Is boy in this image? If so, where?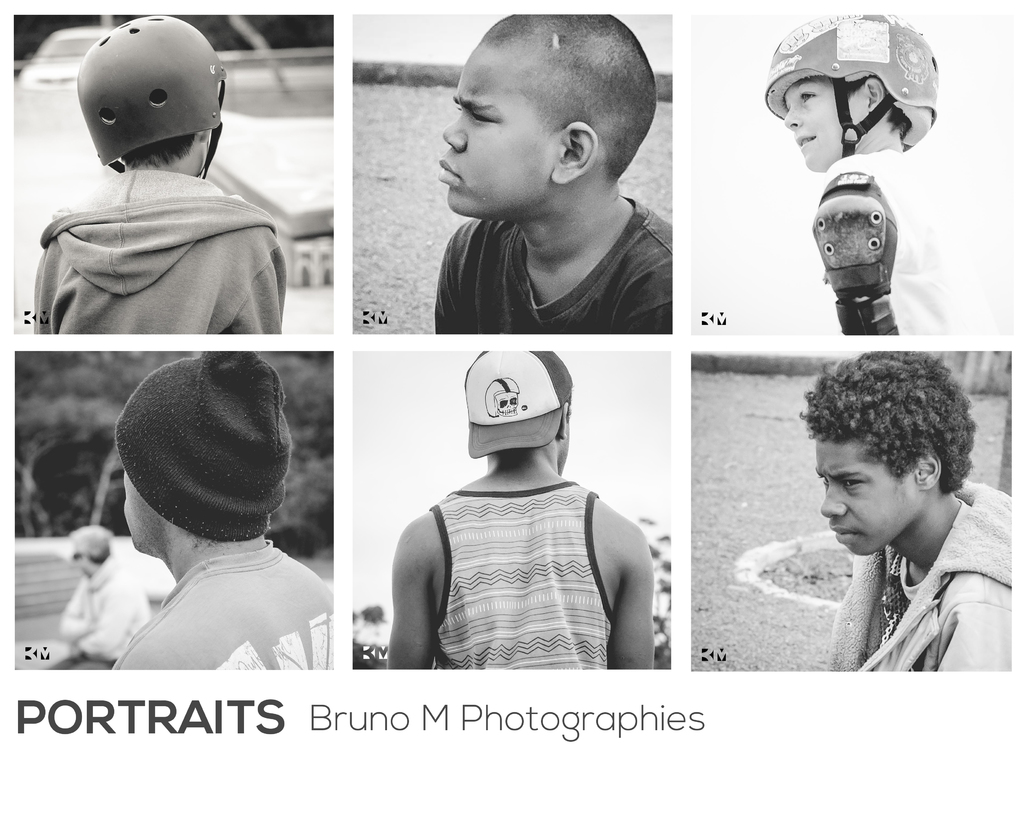
Yes, at select_region(740, 354, 1009, 672).
